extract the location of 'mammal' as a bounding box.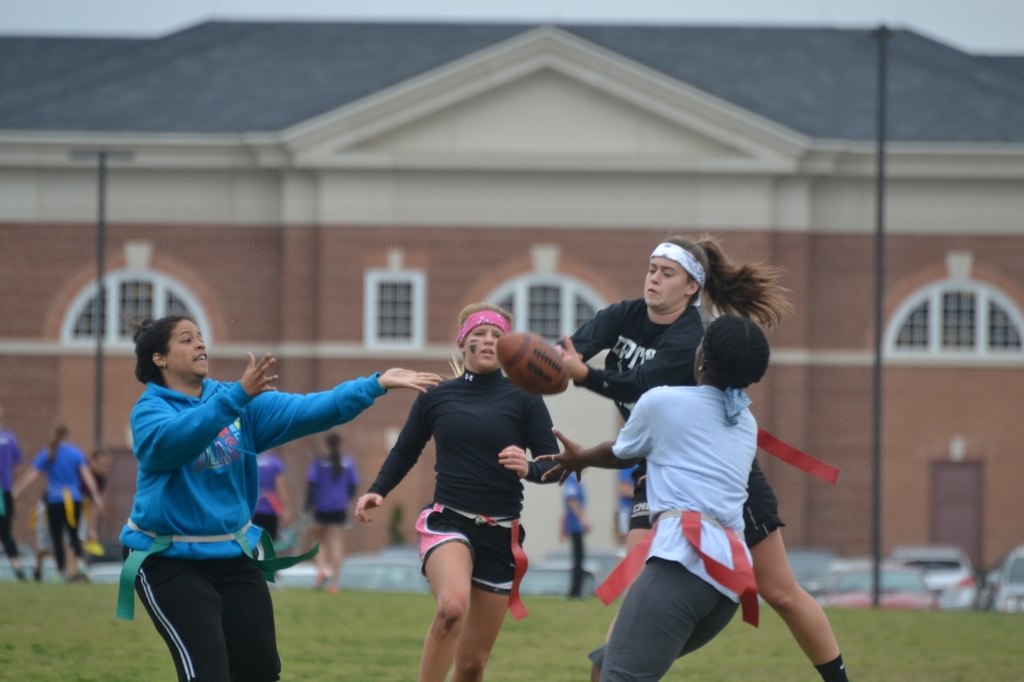
300/430/358/597.
